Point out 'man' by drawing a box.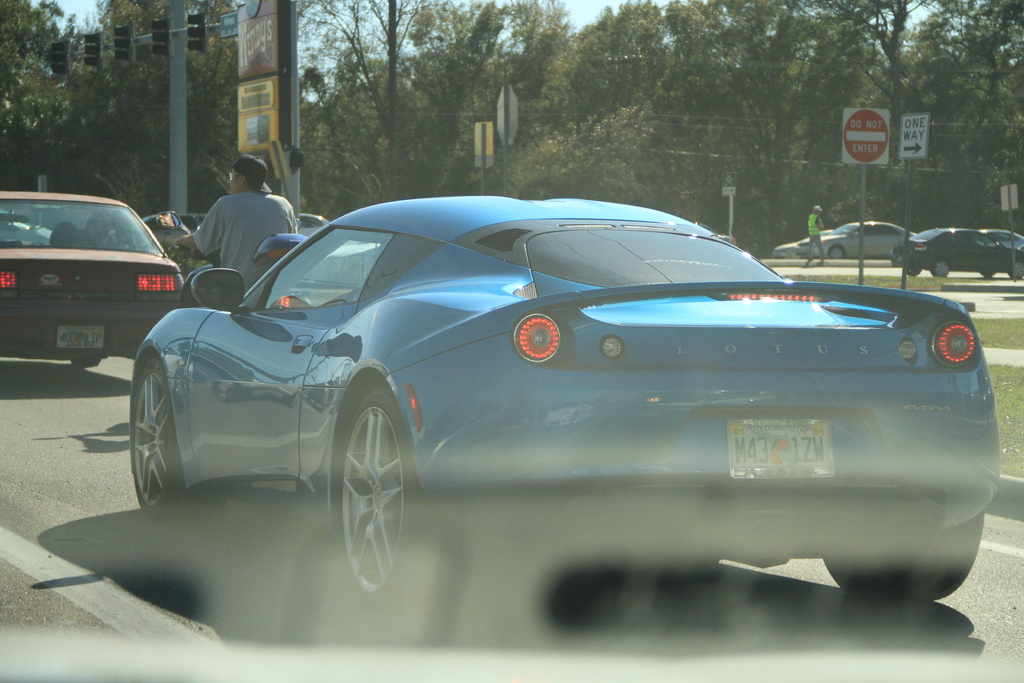
bbox(179, 152, 305, 312).
